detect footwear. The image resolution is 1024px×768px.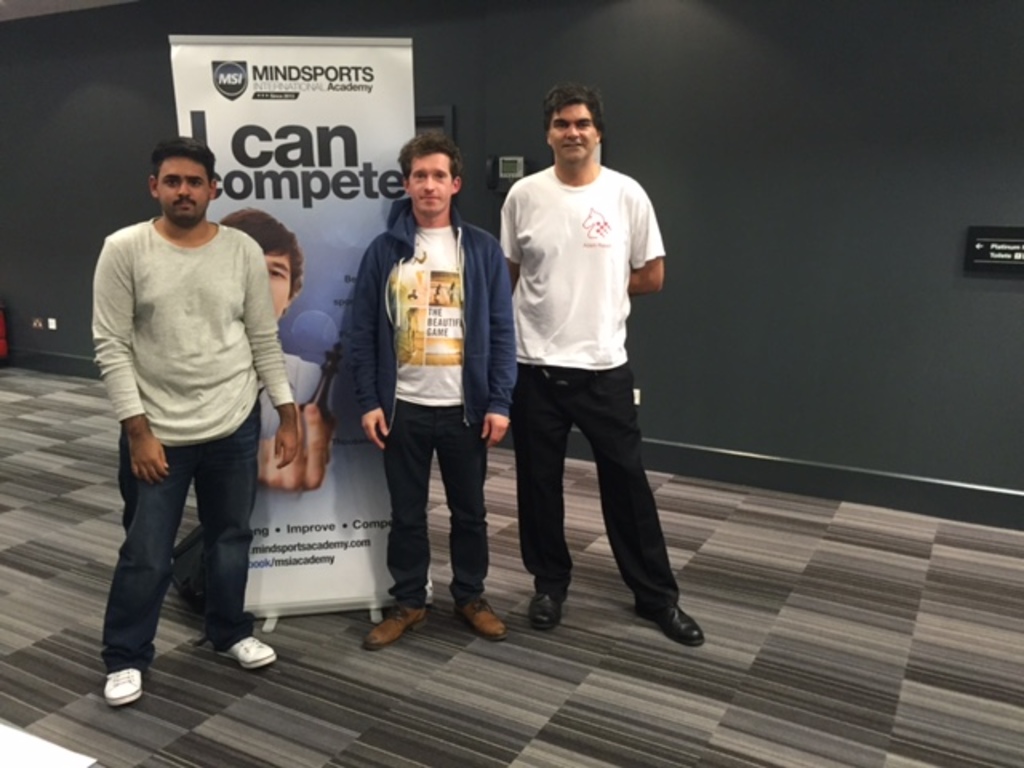
(458, 597, 507, 638).
